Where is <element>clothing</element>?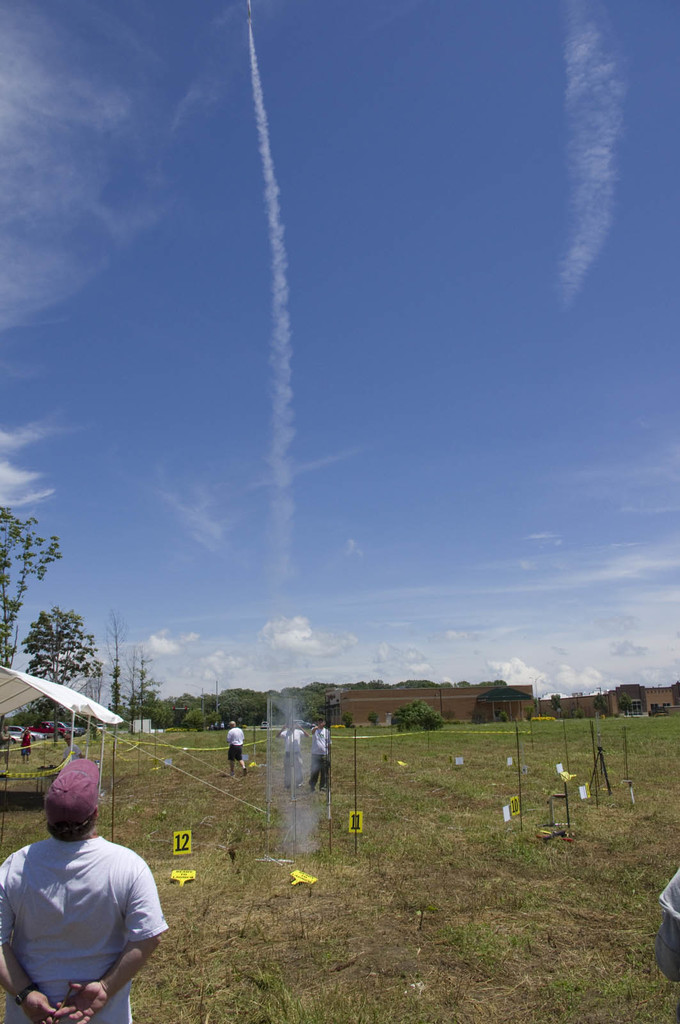
locate(6, 803, 168, 1006).
